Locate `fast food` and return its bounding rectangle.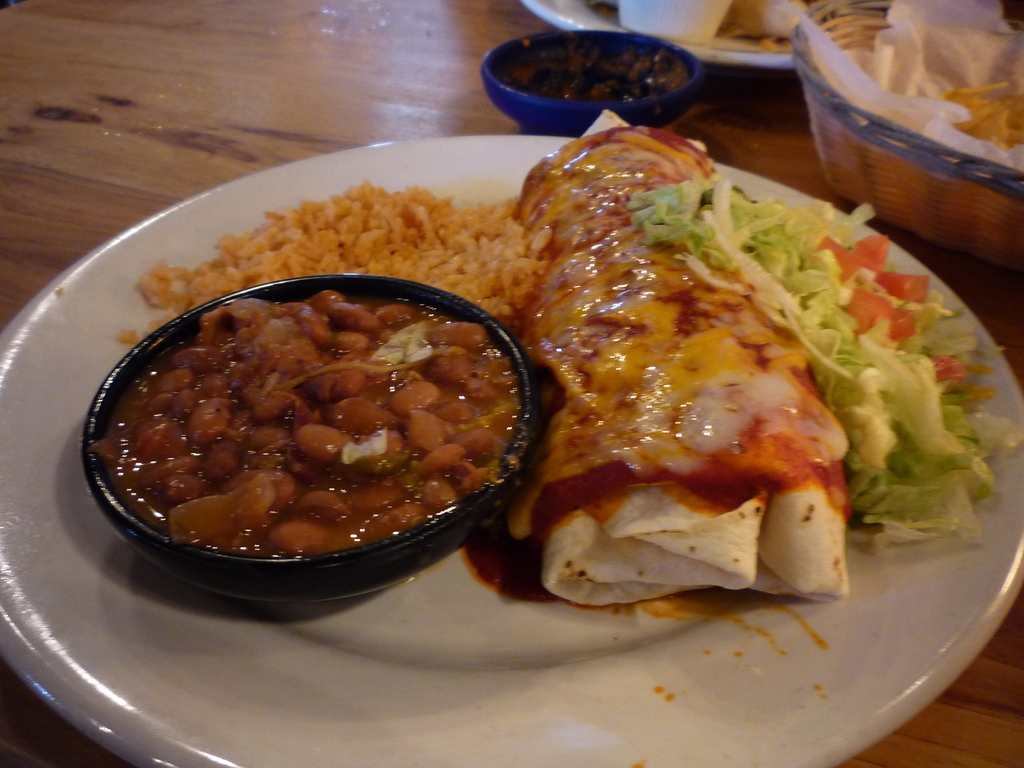
112 294 521 558.
